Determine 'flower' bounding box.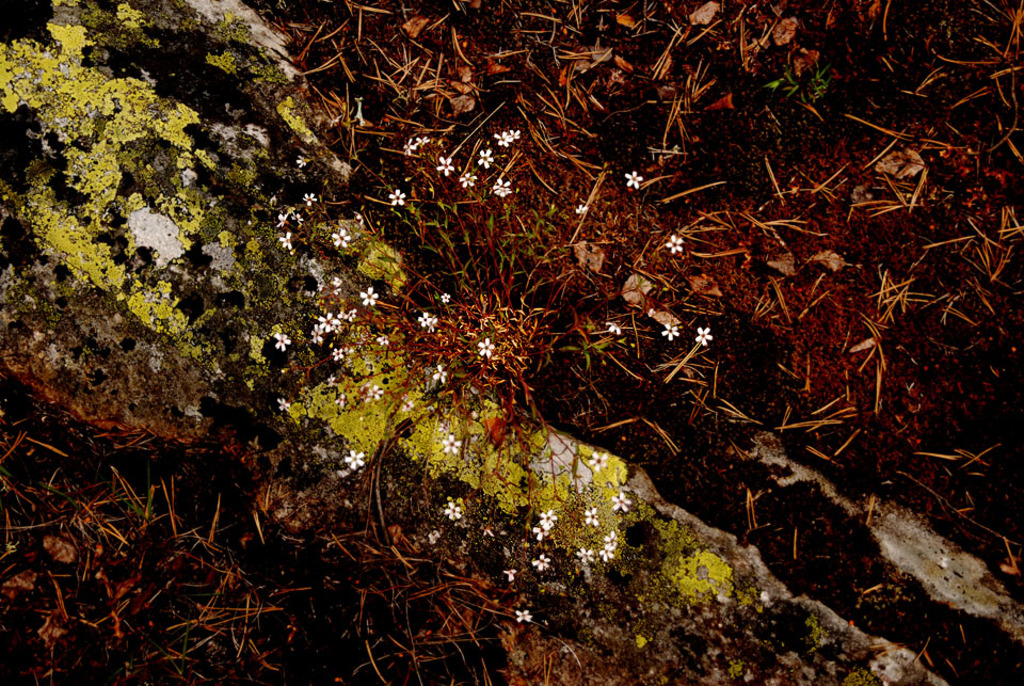
Determined: left=583, top=508, right=601, bottom=527.
